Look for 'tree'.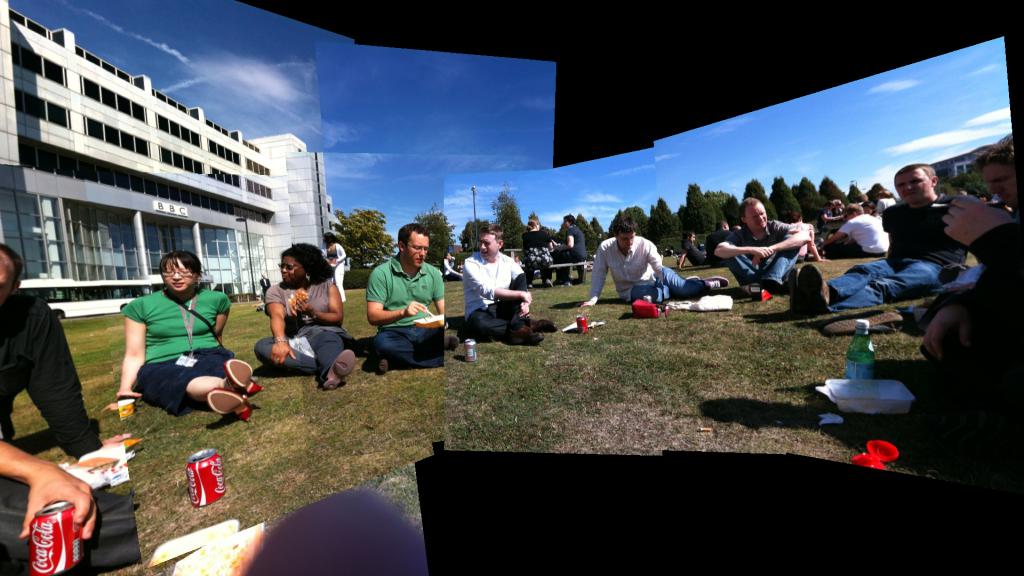
Found: crop(579, 210, 591, 253).
